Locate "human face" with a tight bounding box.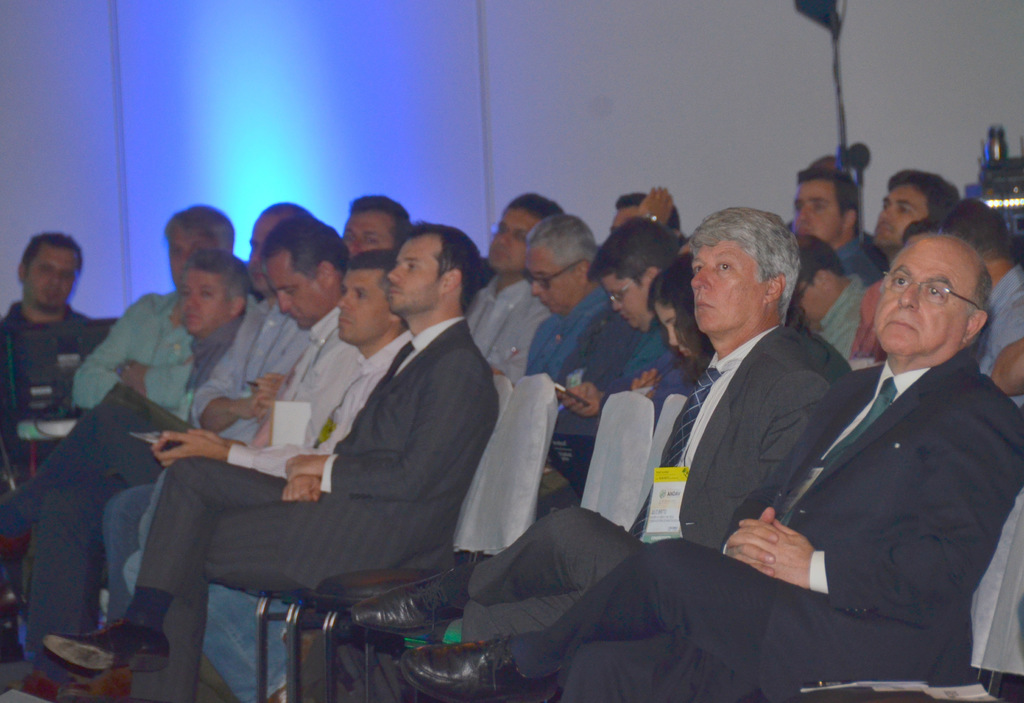
{"x1": 662, "y1": 302, "x2": 696, "y2": 363}.
